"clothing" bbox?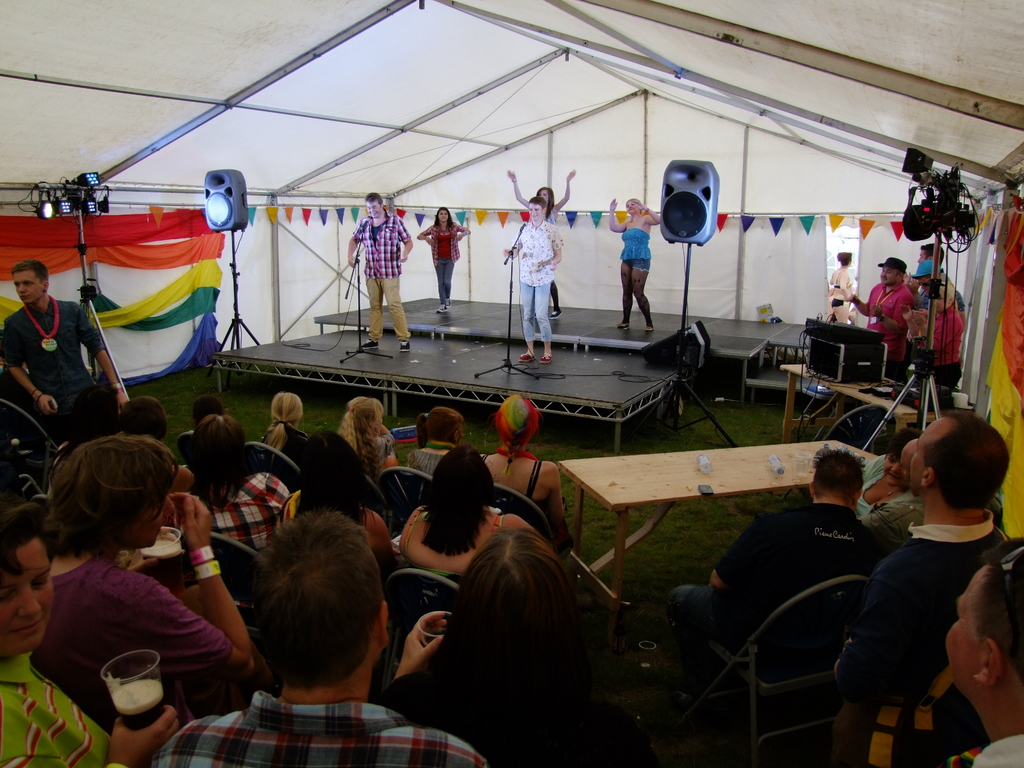
<region>666, 504, 905, 676</region>
